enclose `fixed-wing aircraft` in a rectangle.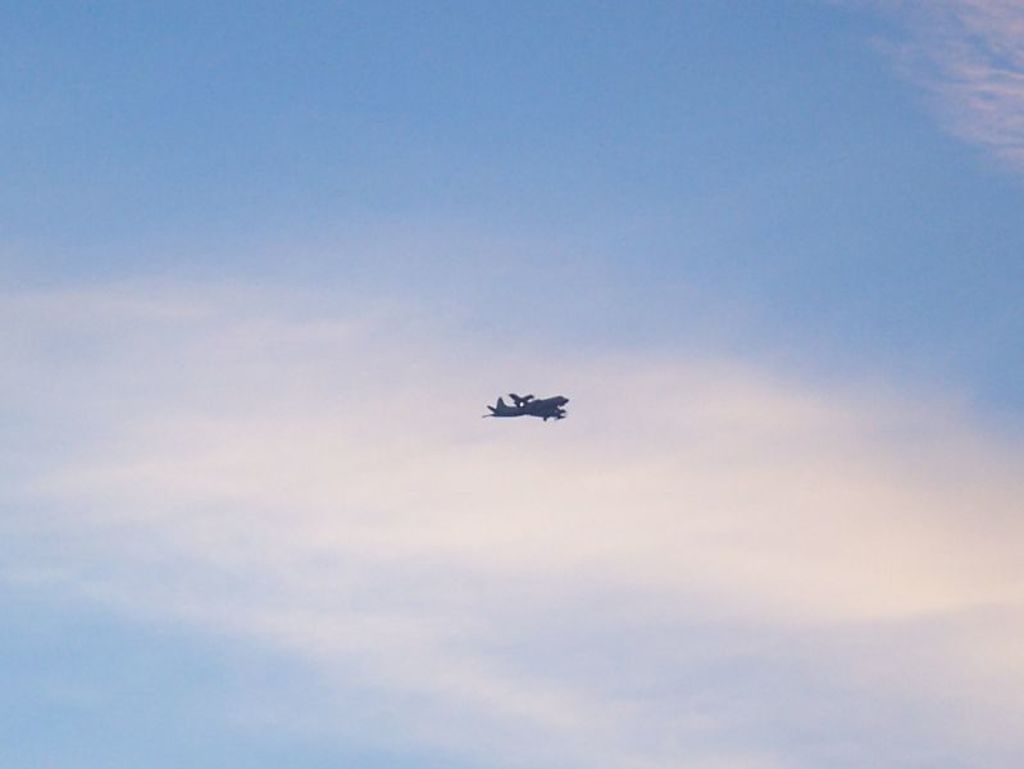
region(483, 386, 569, 422).
